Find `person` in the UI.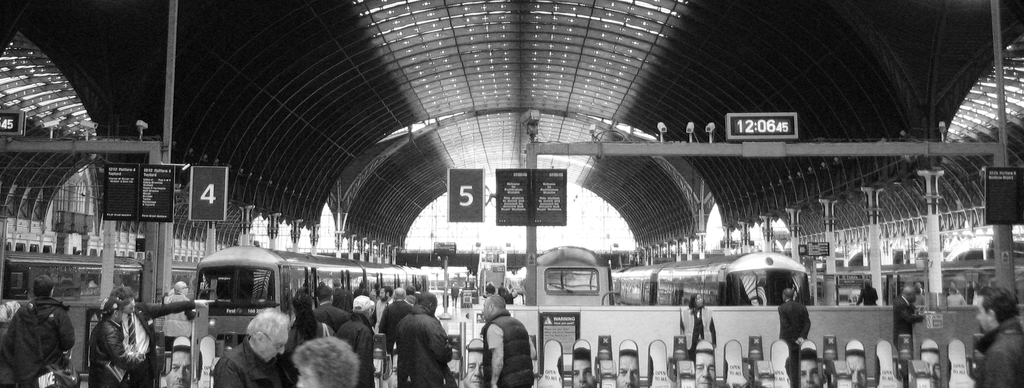
UI element at x1=106 y1=289 x2=222 y2=387.
